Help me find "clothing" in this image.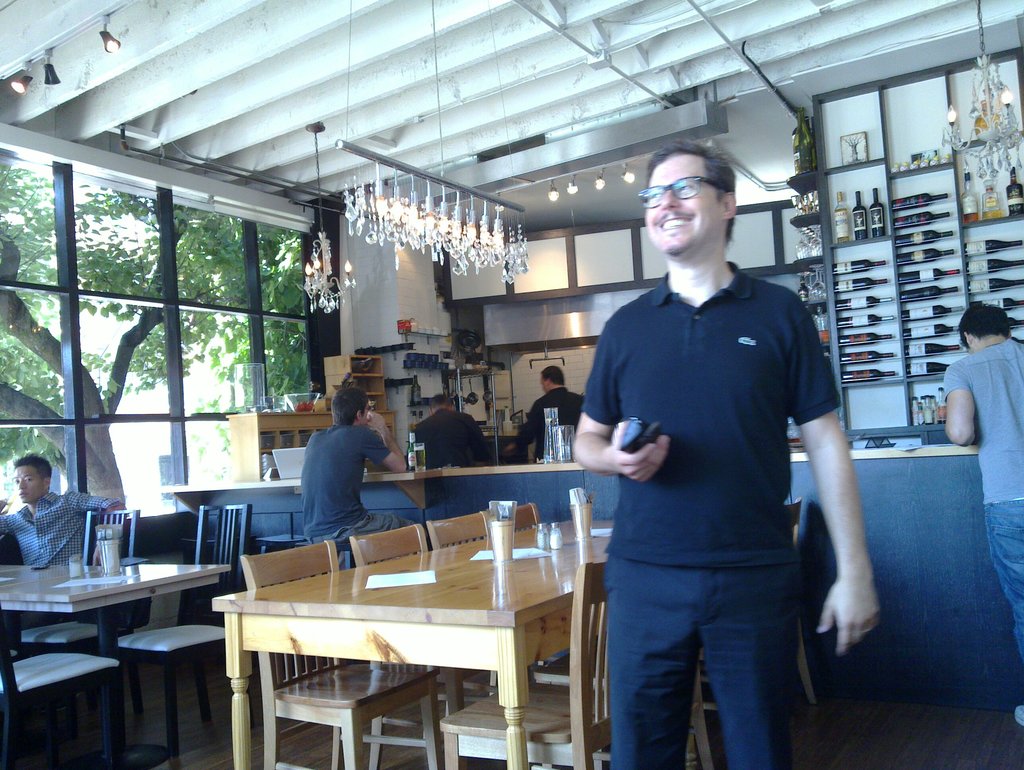
Found it: <region>517, 388, 585, 459</region>.
